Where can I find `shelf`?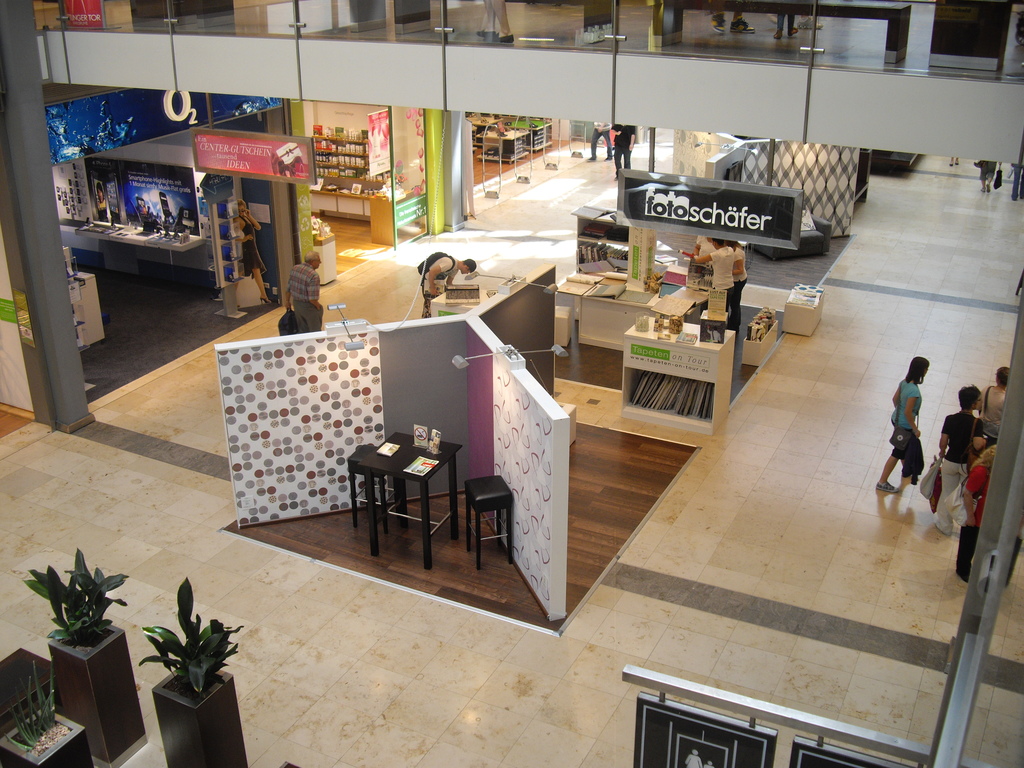
You can find it at rect(578, 217, 632, 276).
